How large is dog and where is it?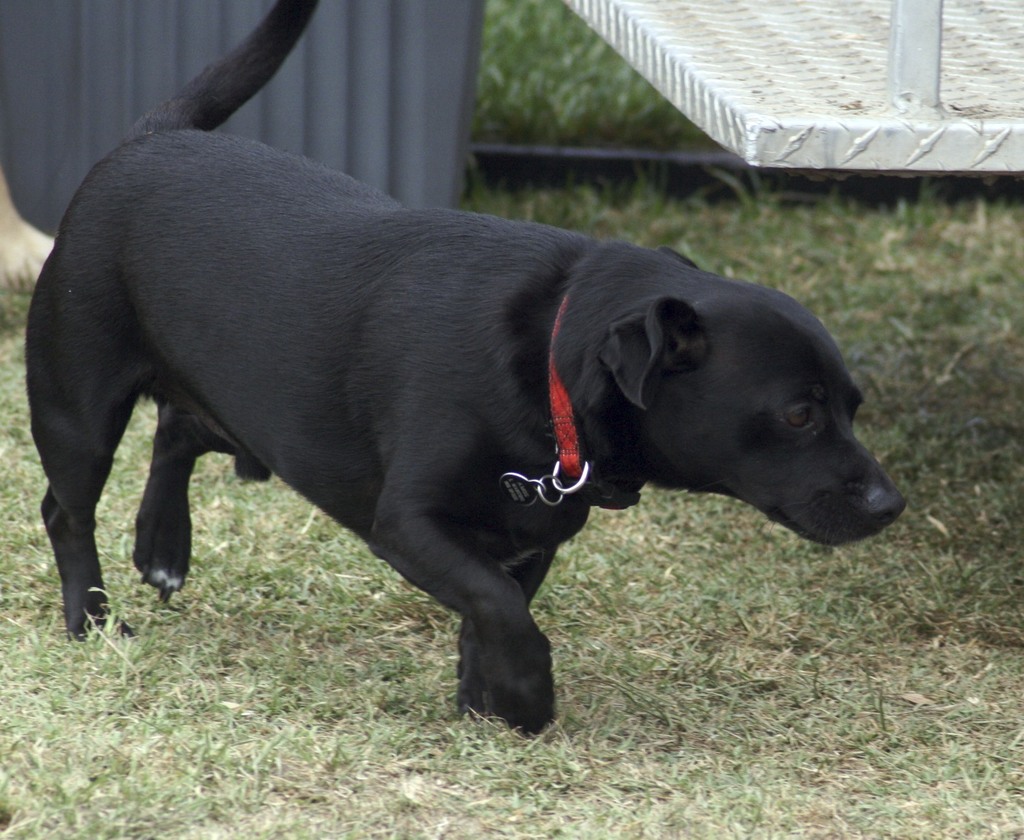
Bounding box: (23, 0, 907, 732).
